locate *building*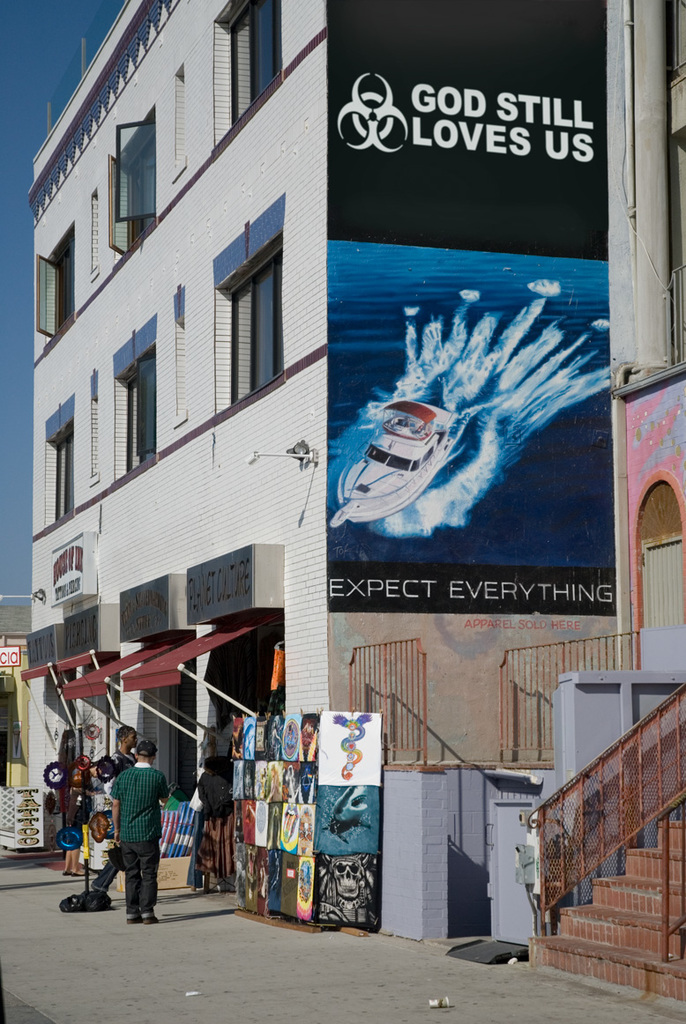
(x1=19, y1=0, x2=622, y2=887)
